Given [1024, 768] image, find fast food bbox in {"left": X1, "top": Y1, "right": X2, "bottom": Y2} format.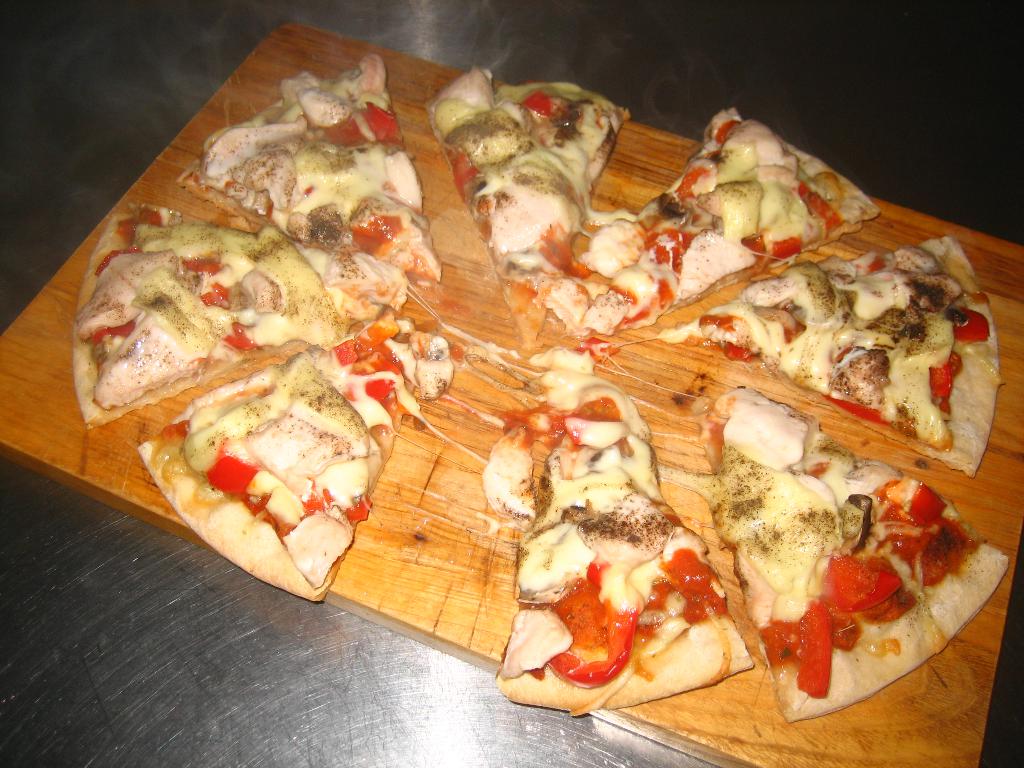
{"left": 658, "top": 383, "right": 1014, "bottom": 725}.
